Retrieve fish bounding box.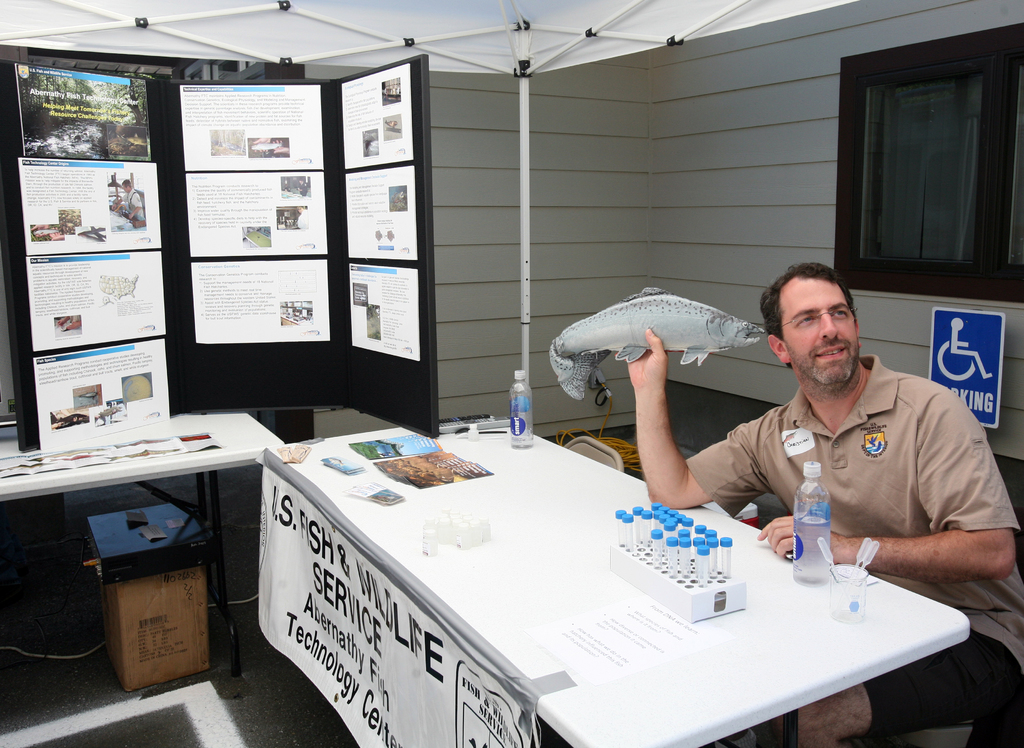
Bounding box: [x1=549, y1=283, x2=764, y2=401].
